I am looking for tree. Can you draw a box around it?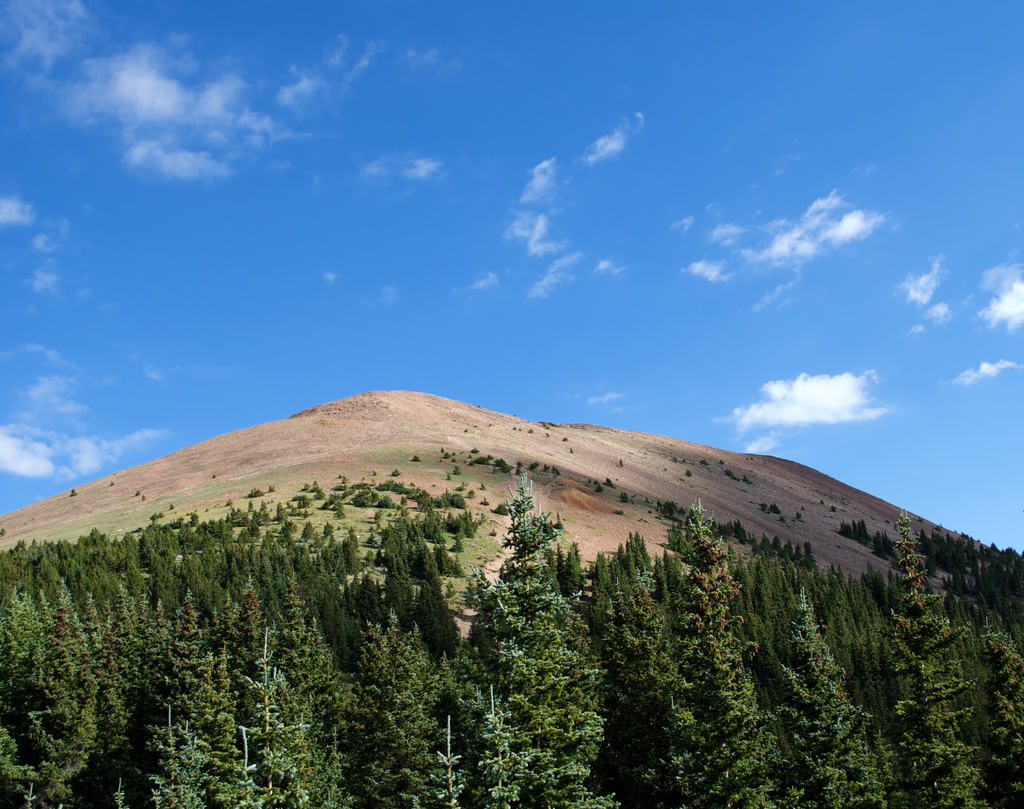
Sure, the bounding box is region(886, 510, 981, 808).
